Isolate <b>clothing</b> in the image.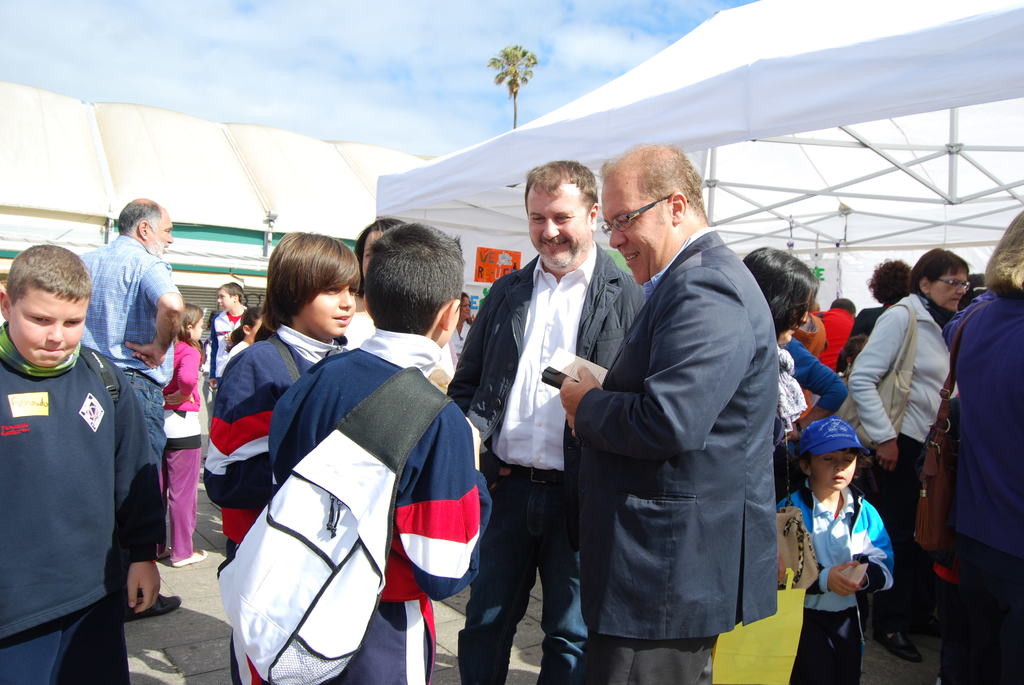
Isolated region: (0,288,164,663).
